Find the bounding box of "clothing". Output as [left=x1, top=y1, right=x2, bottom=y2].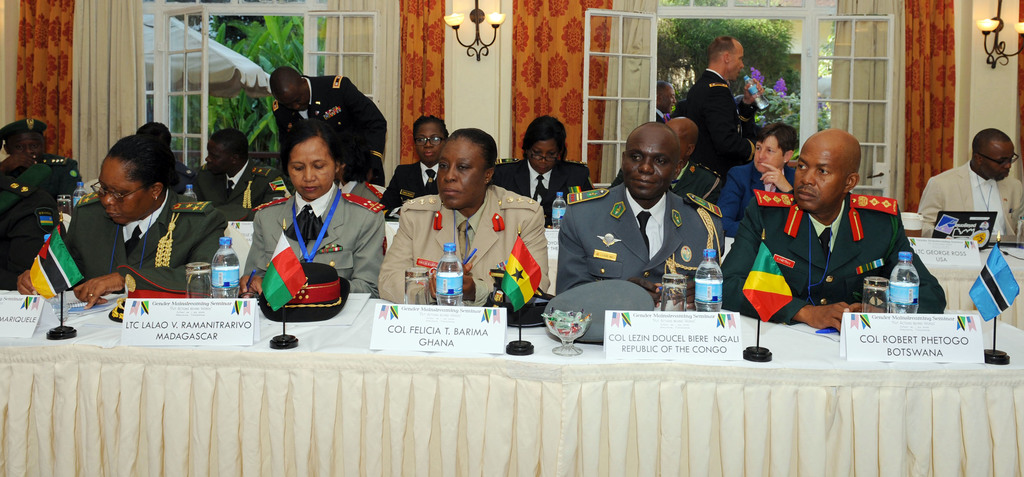
[left=652, top=108, right=673, bottom=126].
